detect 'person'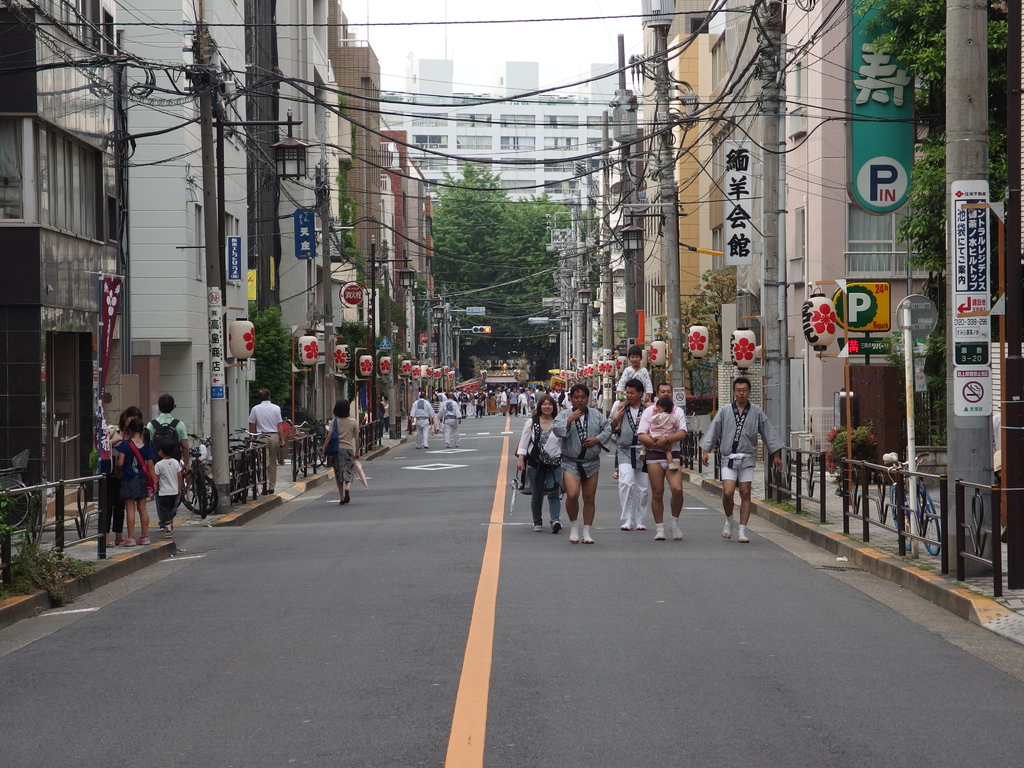
region(633, 397, 684, 482)
